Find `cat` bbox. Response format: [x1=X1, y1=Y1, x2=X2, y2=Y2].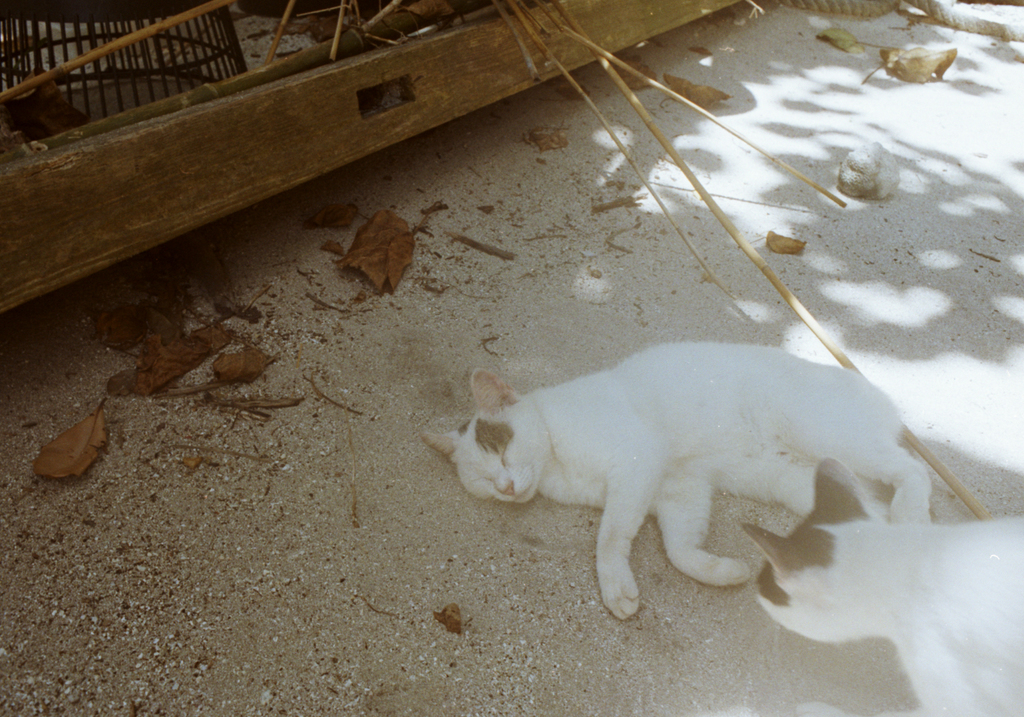
[x1=739, y1=455, x2=1023, y2=716].
